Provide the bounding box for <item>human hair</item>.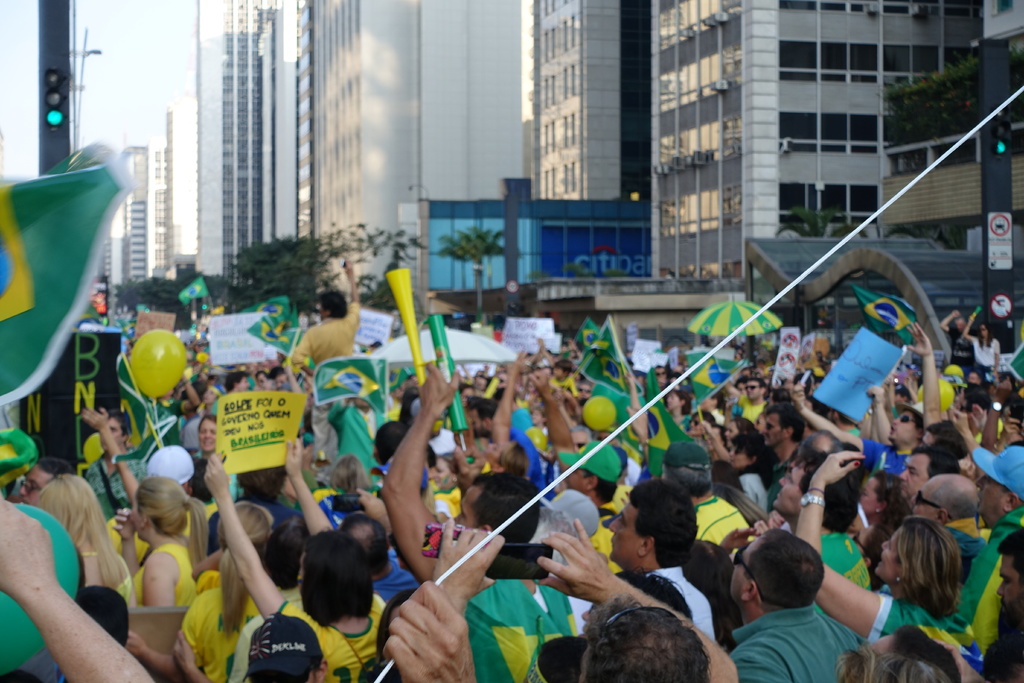
box(764, 401, 806, 441).
